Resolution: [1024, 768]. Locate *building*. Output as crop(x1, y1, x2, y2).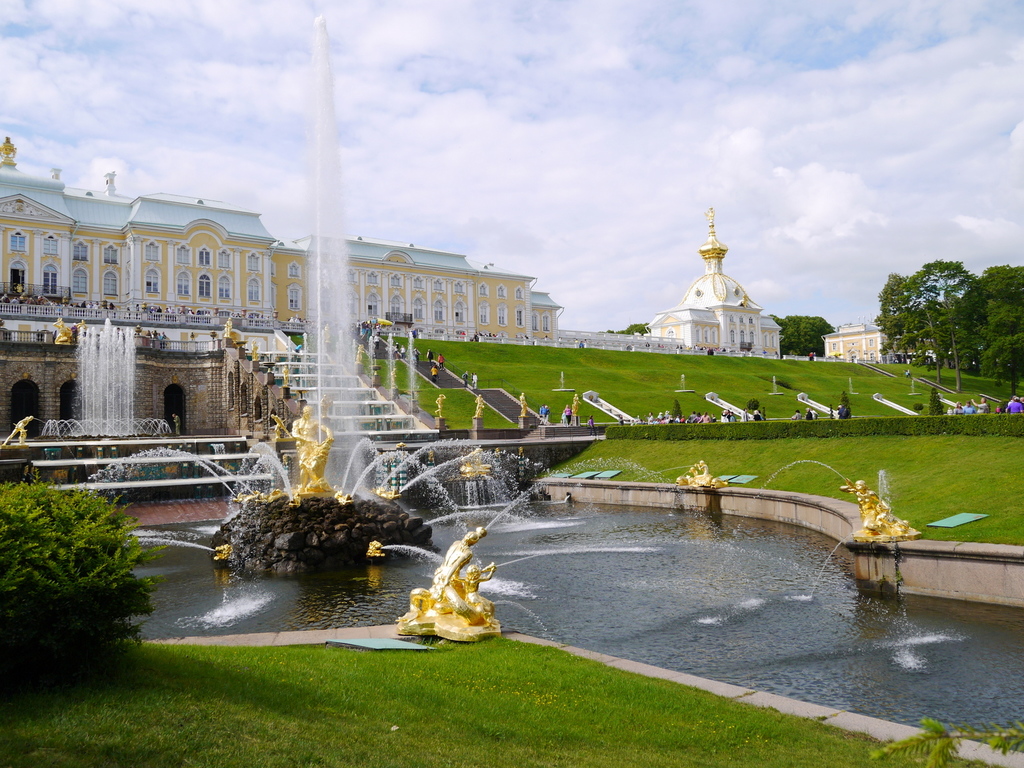
crop(1, 166, 568, 333).
